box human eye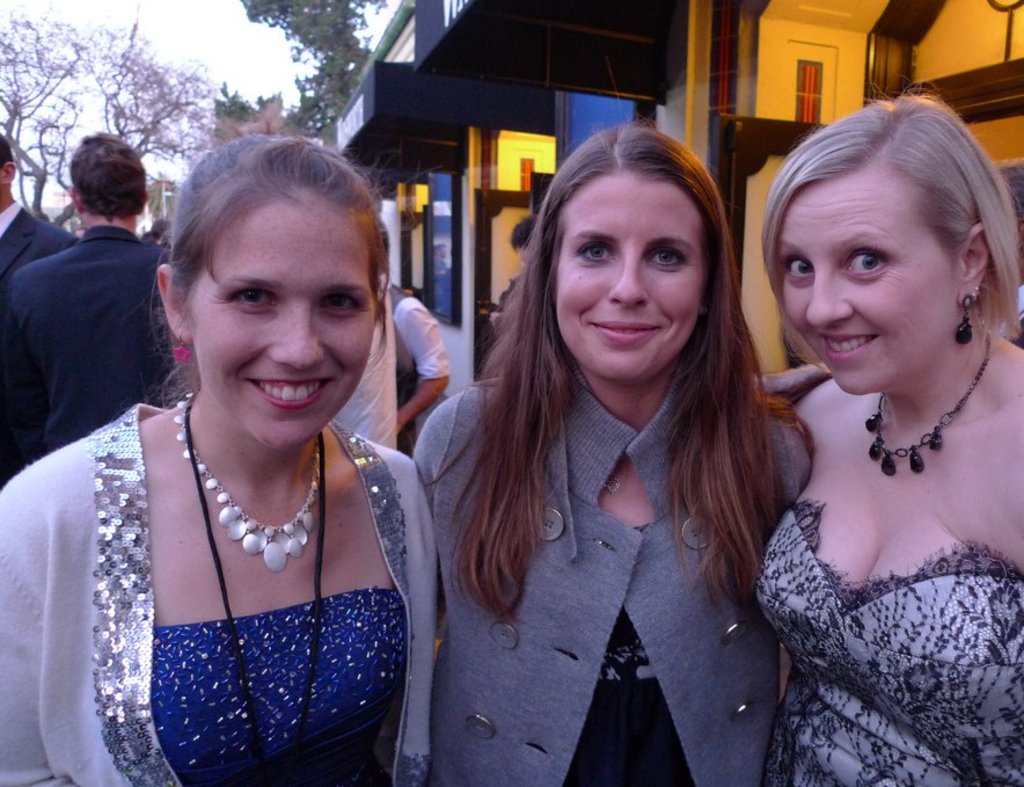
<bbox>572, 236, 615, 265</bbox>
